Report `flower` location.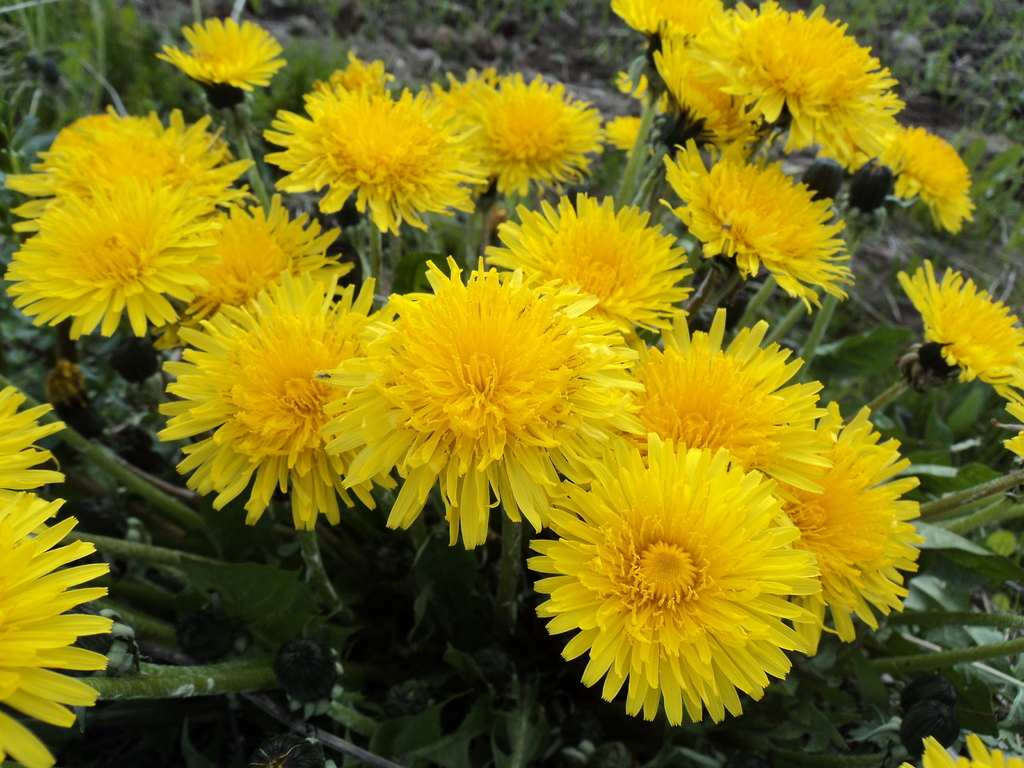
Report: 0,387,68,492.
